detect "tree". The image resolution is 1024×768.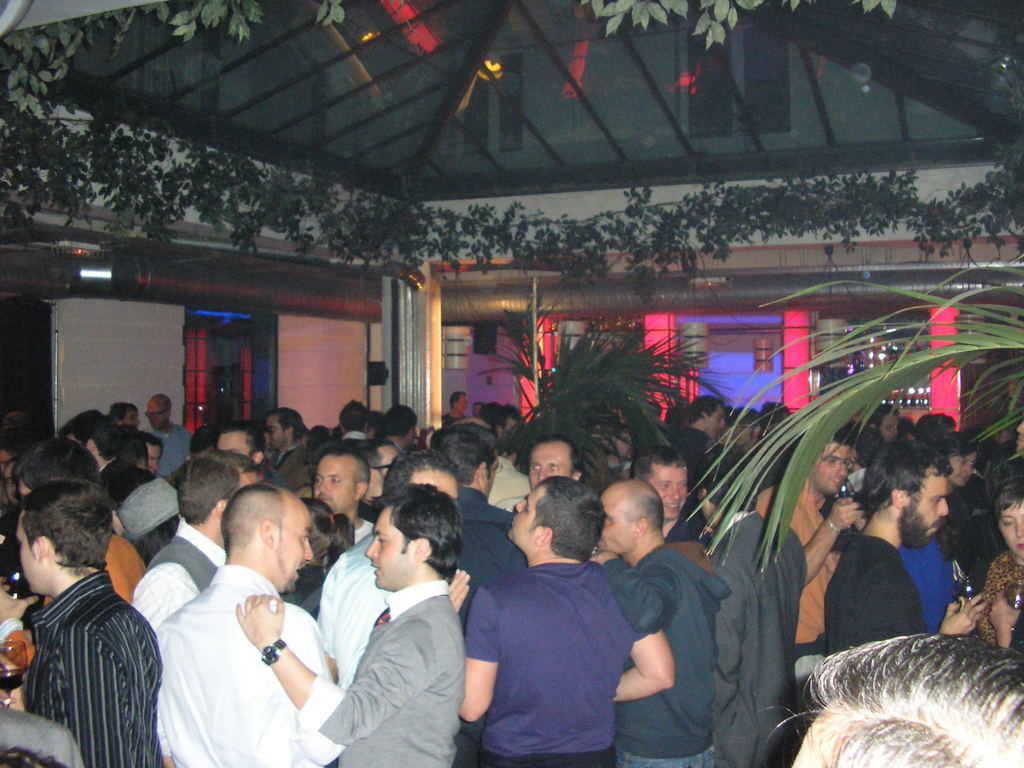
BBox(680, 252, 1023, 576).
